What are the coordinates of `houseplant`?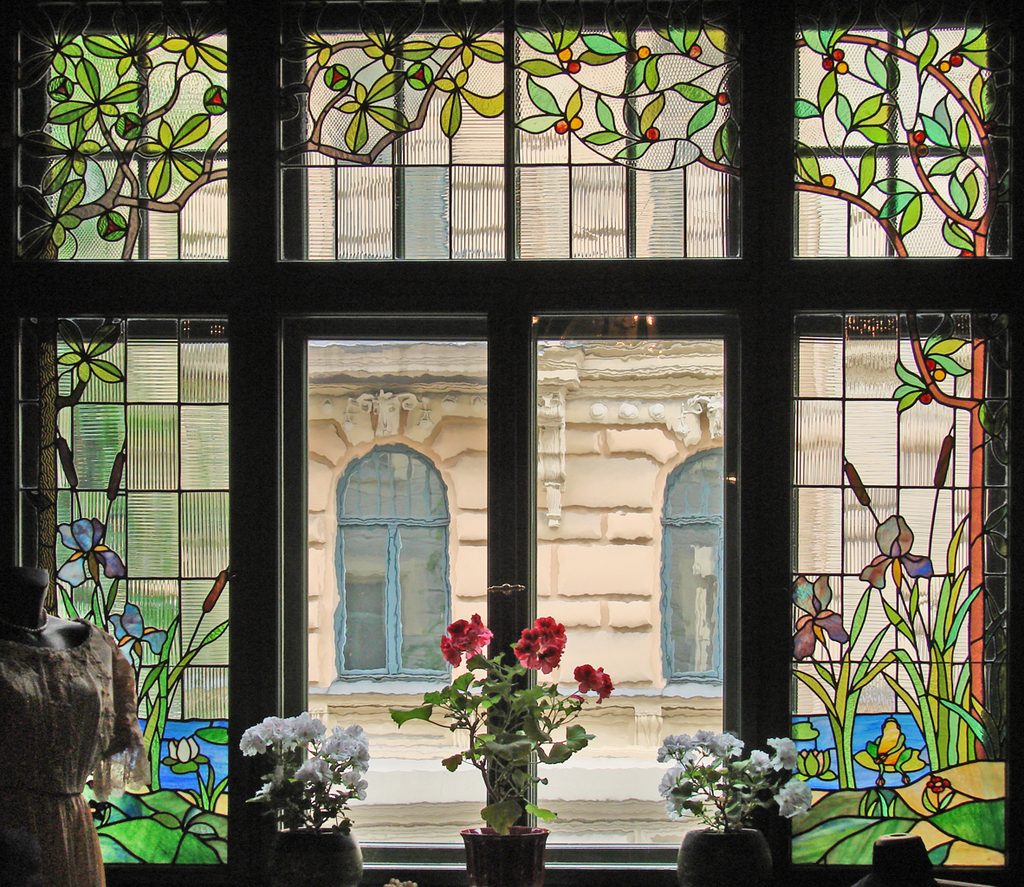
box=[389, 614, 617, 886].
